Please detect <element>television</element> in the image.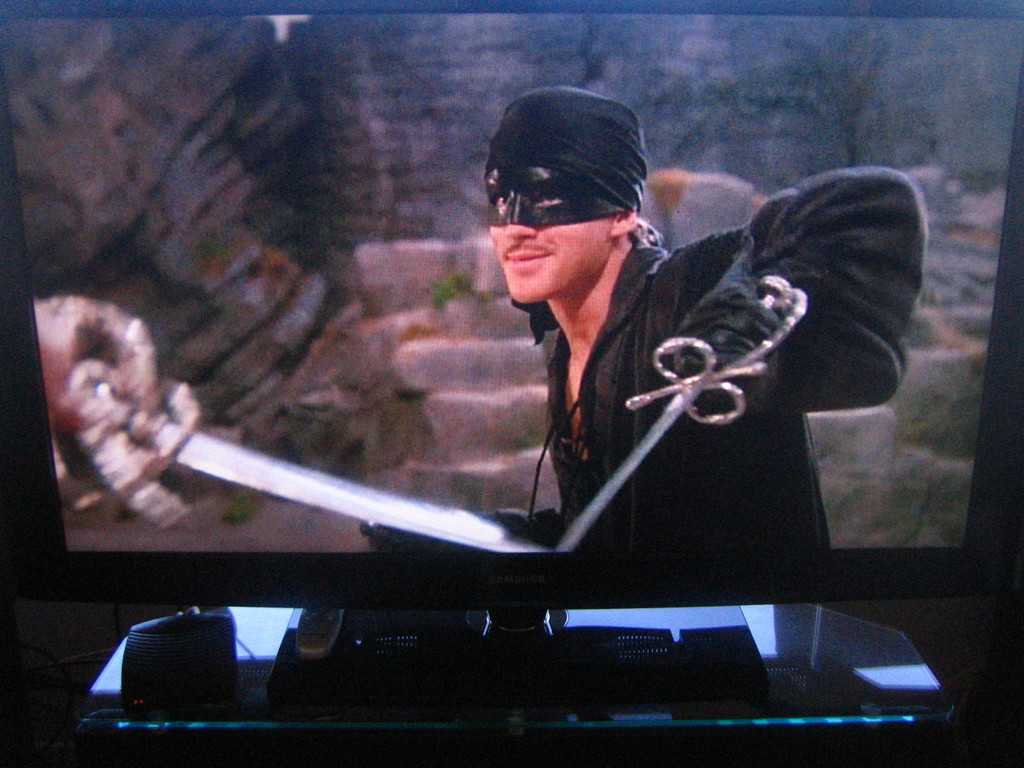
left=0, top=0, right=1023, bottom=606.
